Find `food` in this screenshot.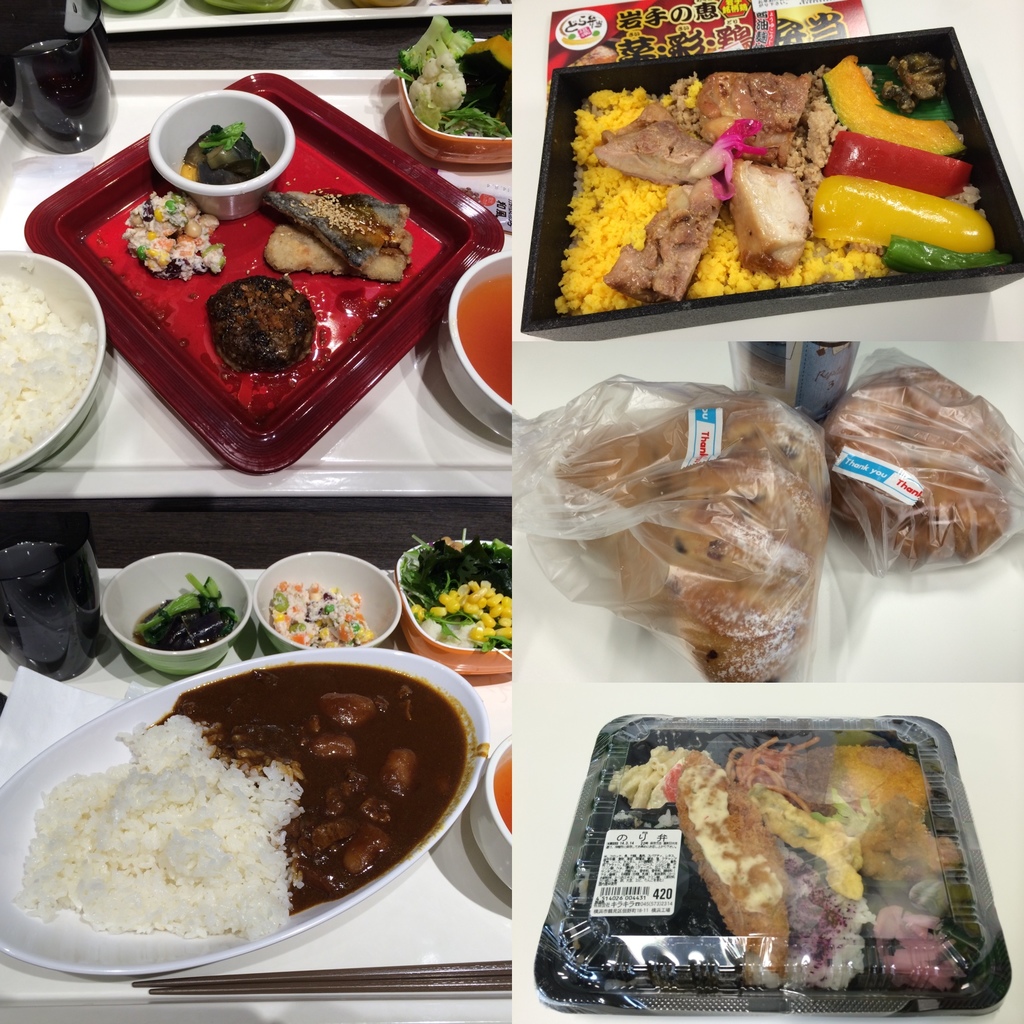
The bounding box for `food` is [270, 580, 373, 644].
